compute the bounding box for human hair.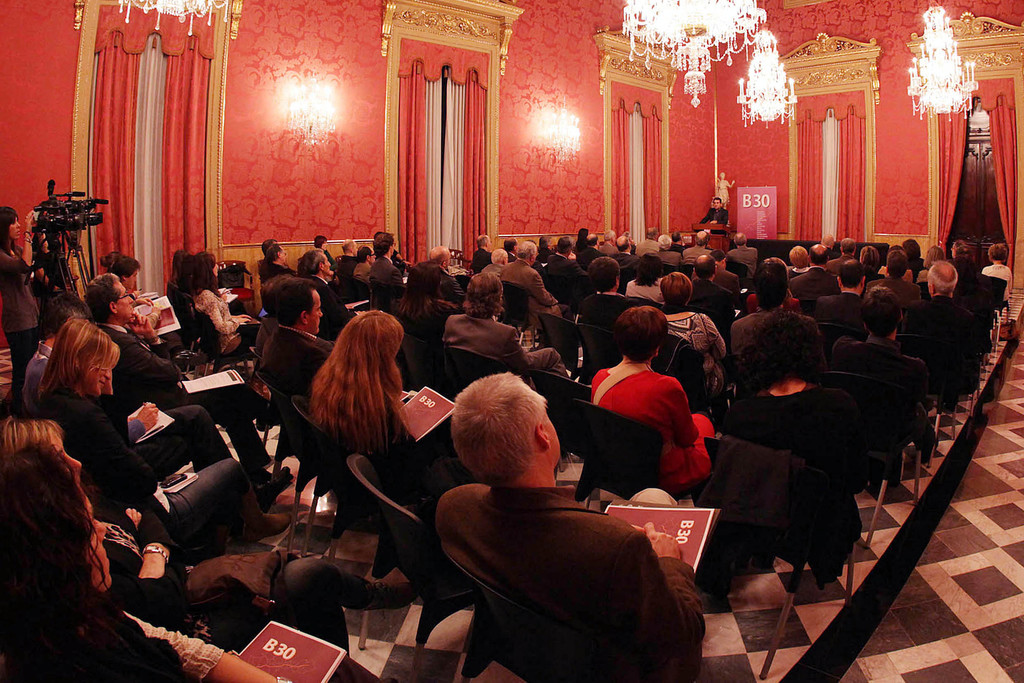
(left=319, top=234, right=324, bottom=247).
